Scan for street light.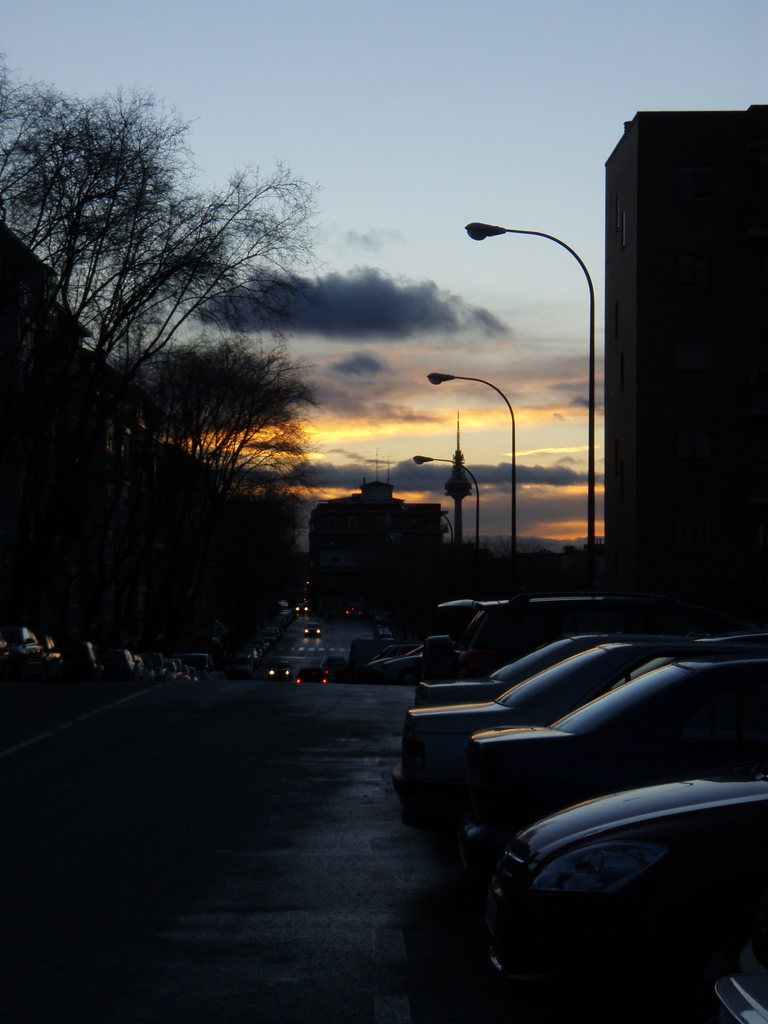
Scan result: region(448, 180, 578, 559).
